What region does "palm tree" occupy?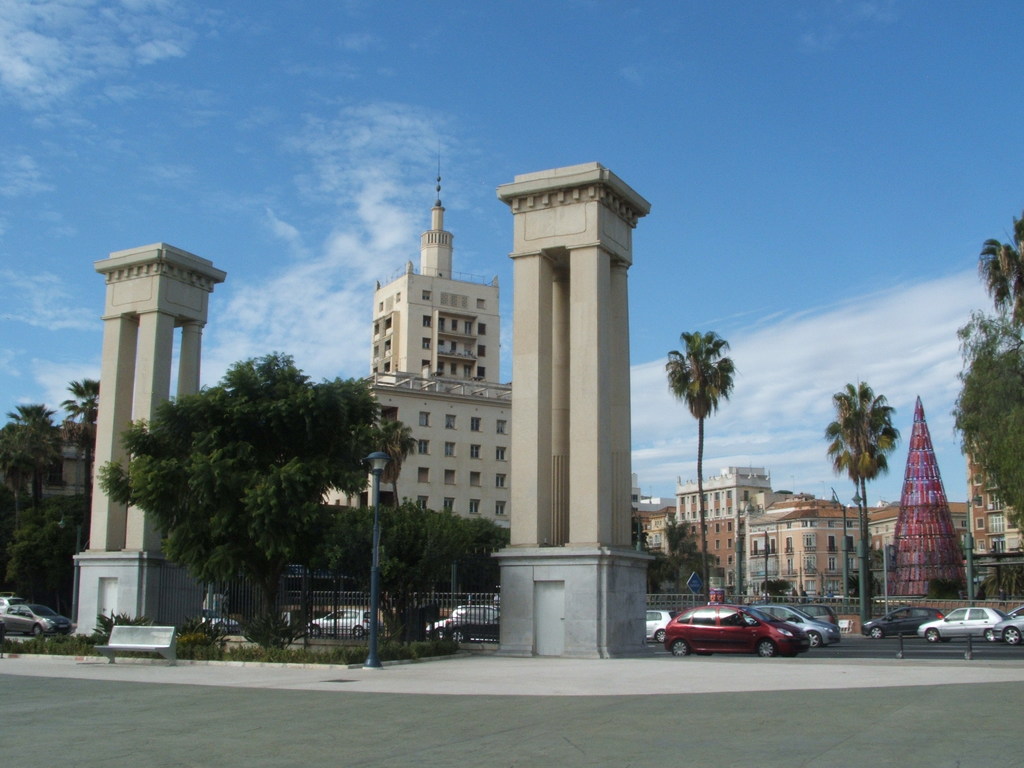
0 405 58 580.
